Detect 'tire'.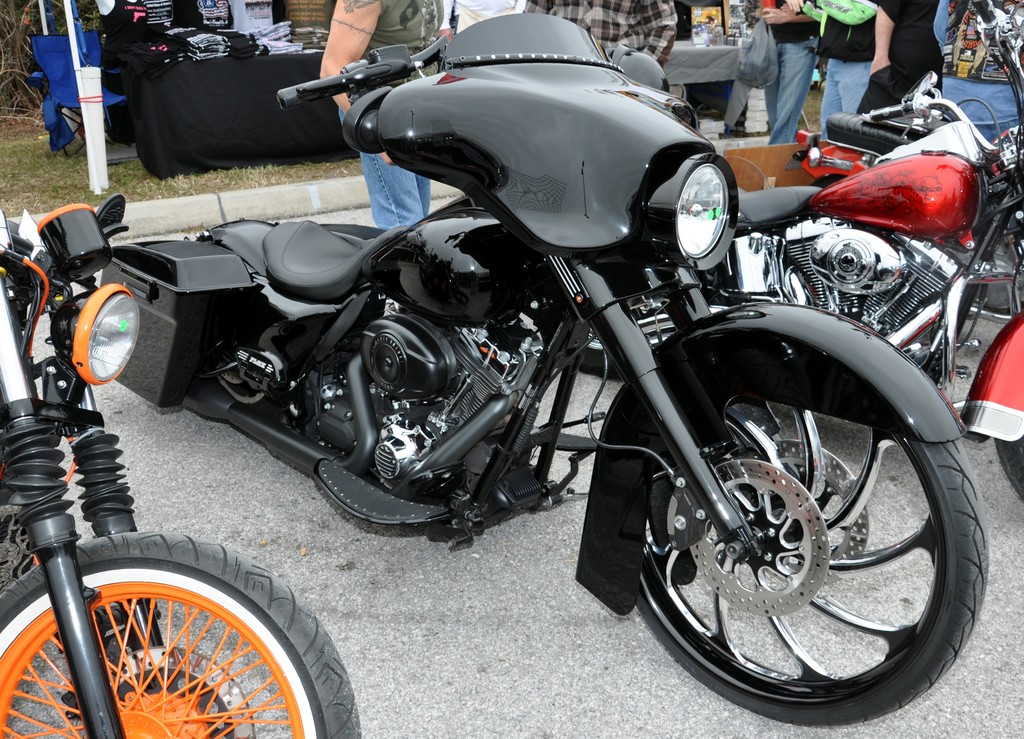
Detected at locate(996, 432, 1023, 497).
